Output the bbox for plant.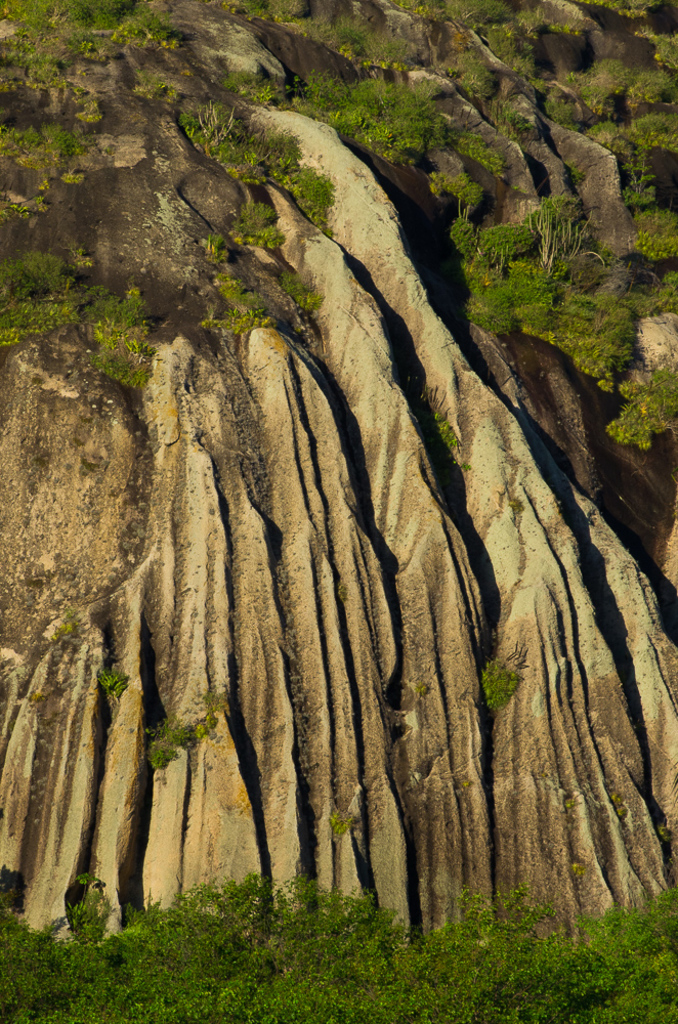
select_region(205, 67, 462, 178).
